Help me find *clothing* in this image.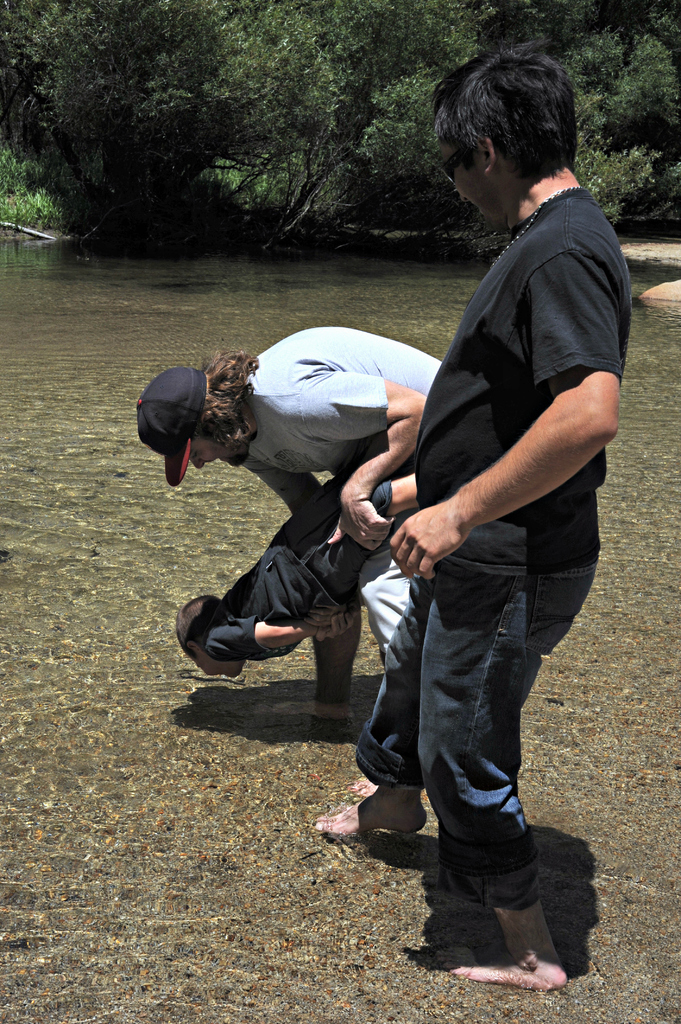
Found it: 386/76/628/808.
